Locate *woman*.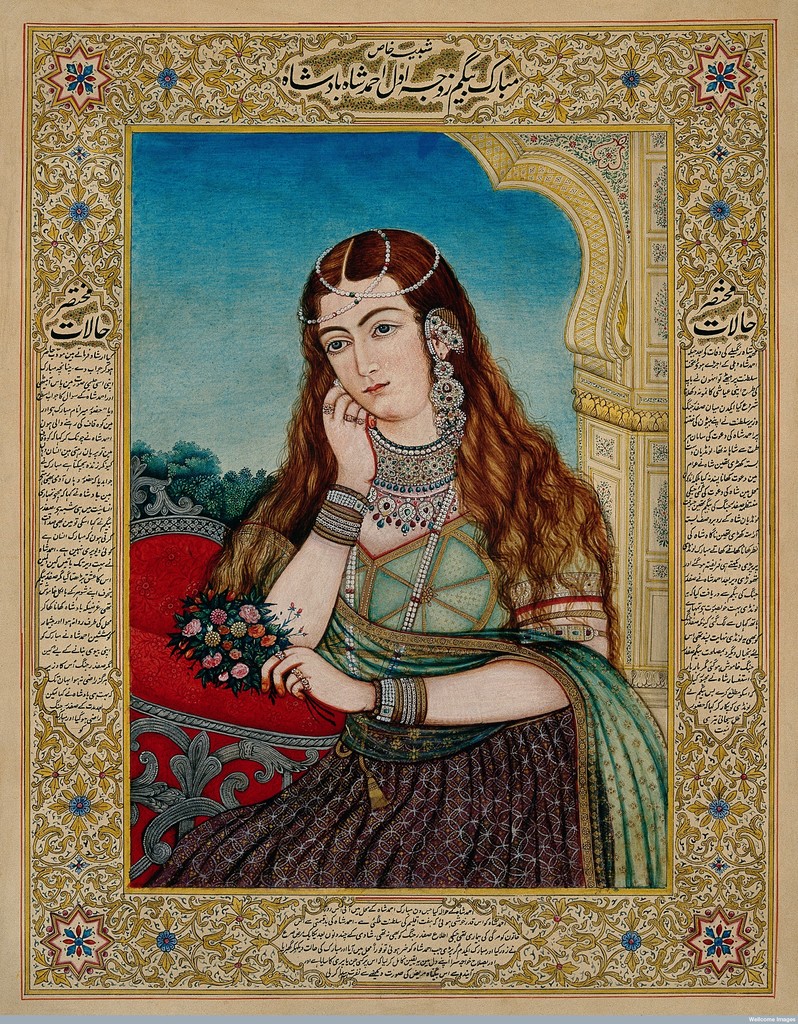
Bounding box: box(149, 230, 671, 892).
